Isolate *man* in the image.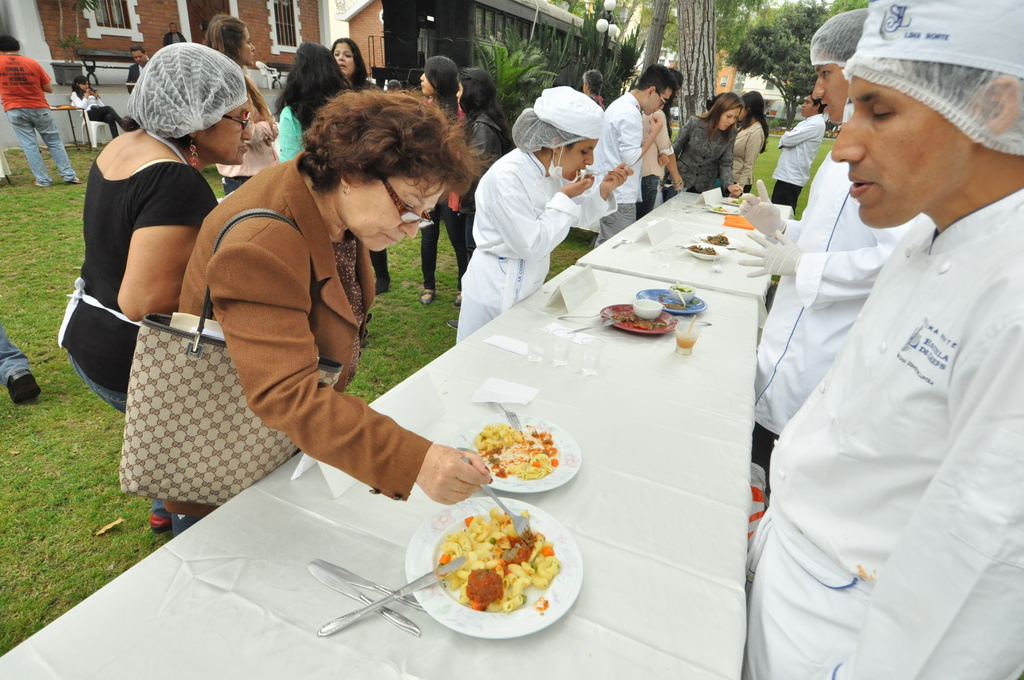
Isolated region: (0, 35, 79, 185).
